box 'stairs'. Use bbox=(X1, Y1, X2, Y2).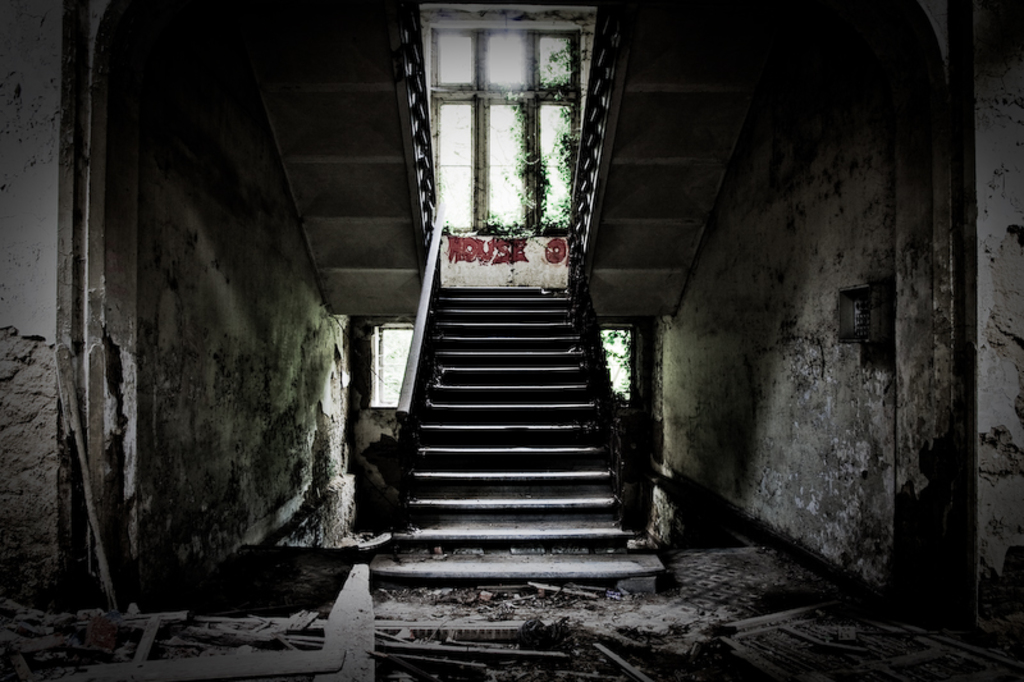
bbox=(361, 282, 663, 578).
